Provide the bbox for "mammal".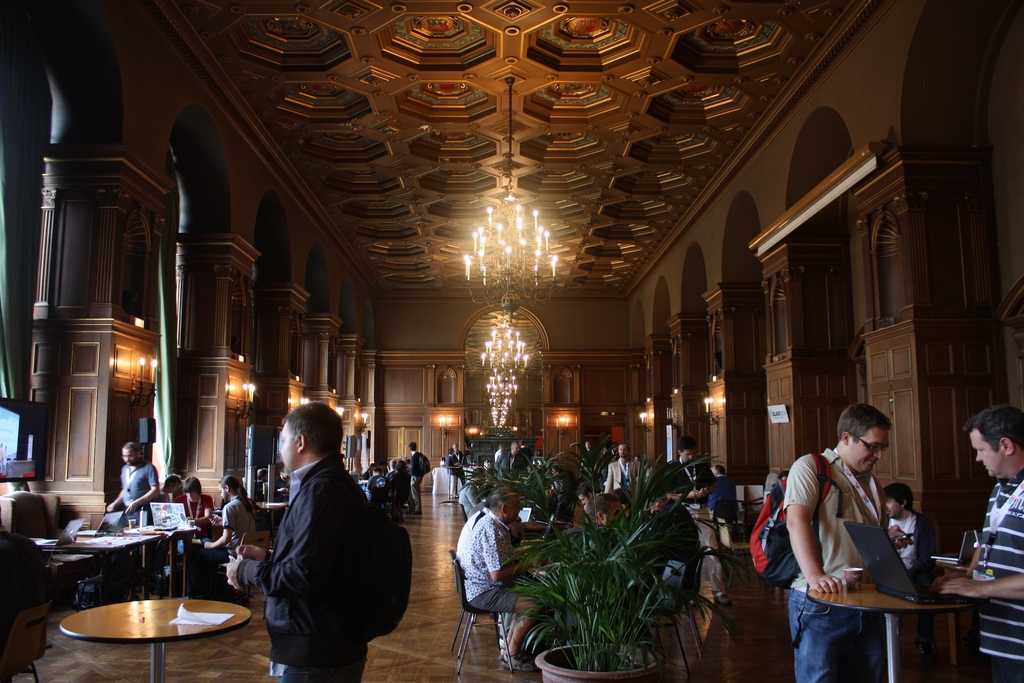
{"x1": 408, "y1": 443, "x2": 424, "y2": 514}.
